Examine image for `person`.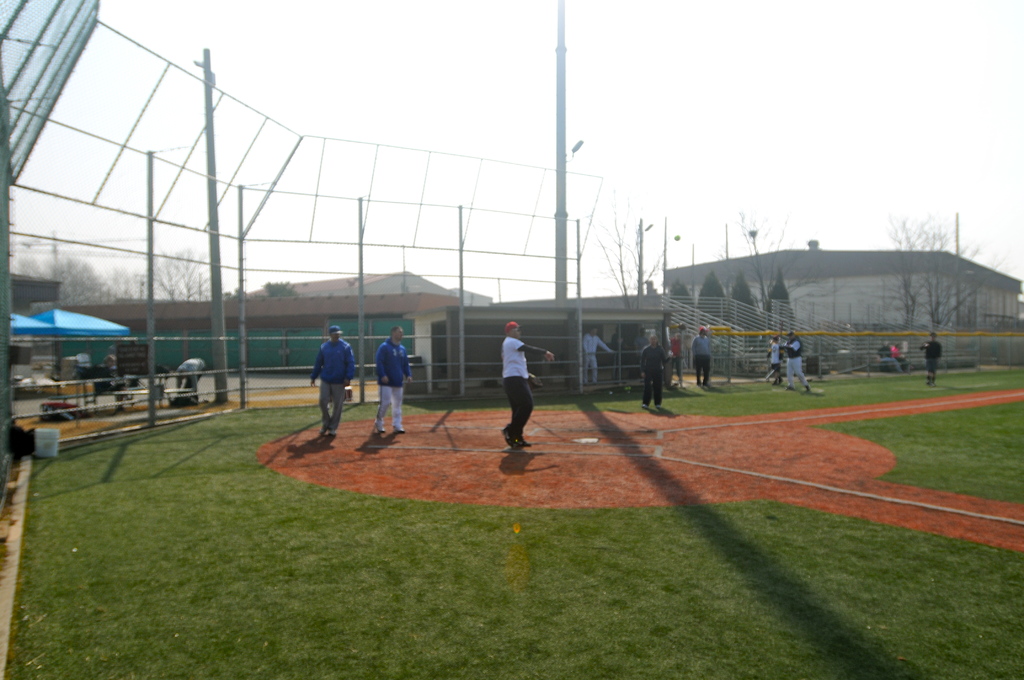
Examination result: 878,339,899,378.
